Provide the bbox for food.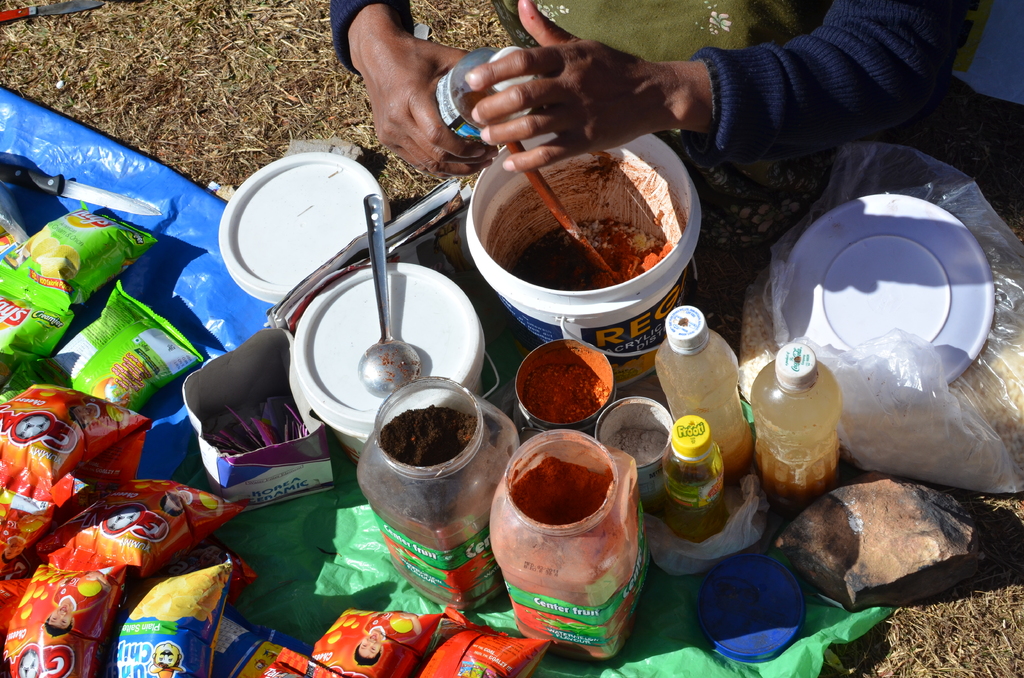
[left=0, top=558, right=144, bottom=677].
